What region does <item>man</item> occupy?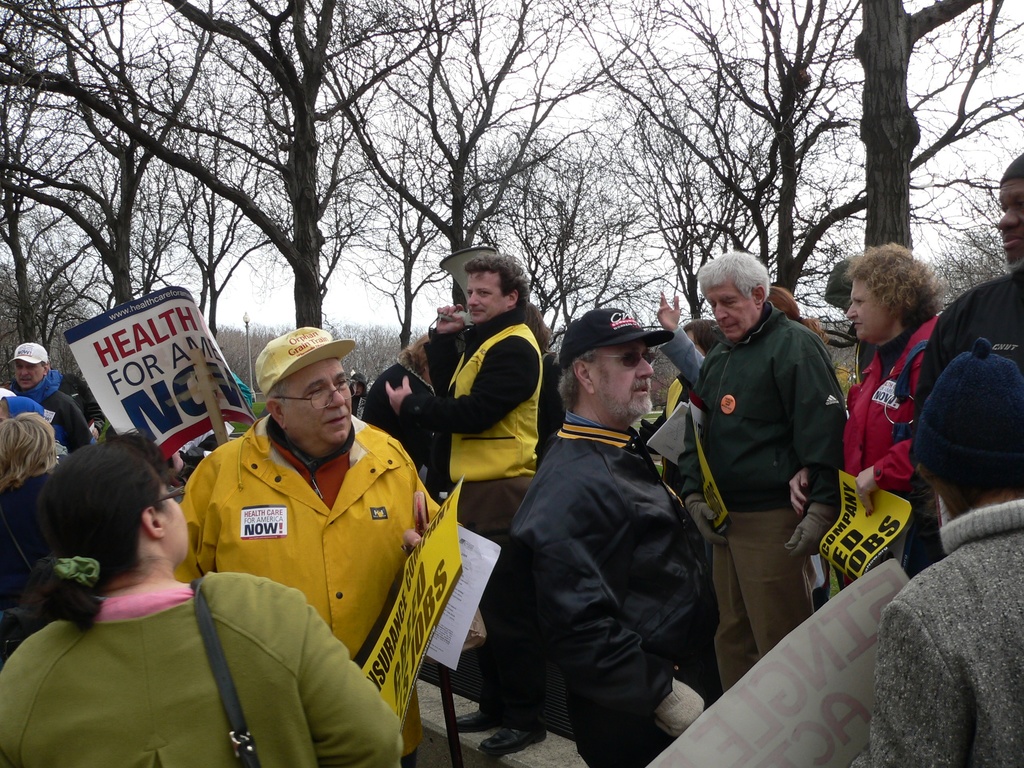
(x1=8, y1=344, x2=90, y2=449).
